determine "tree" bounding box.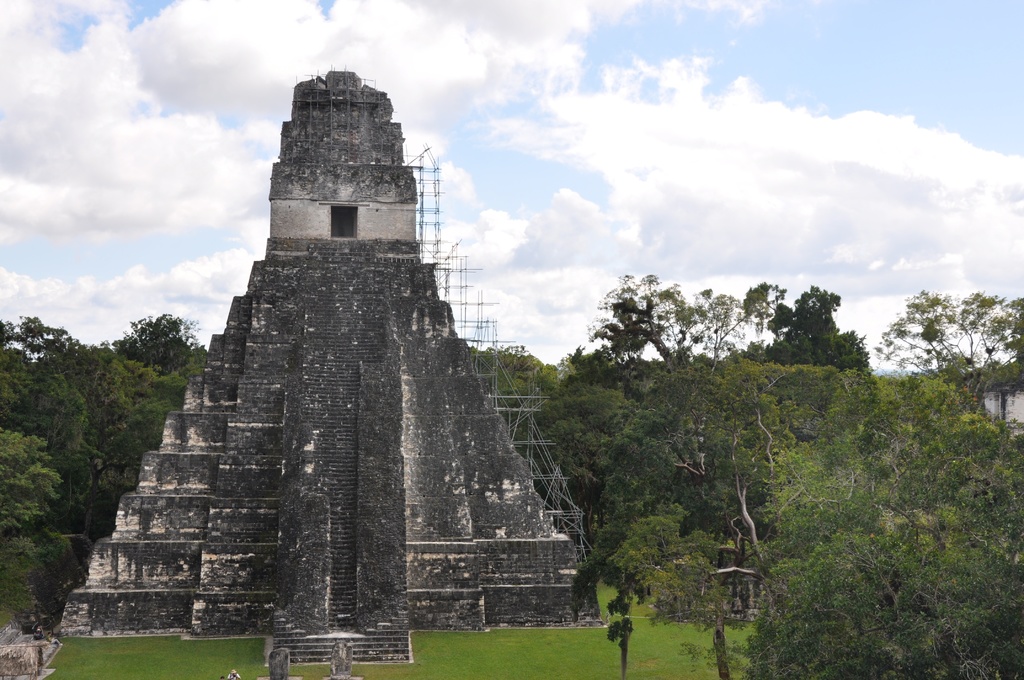
Determined: (left=56, top=341, right=198, bottom=559).
